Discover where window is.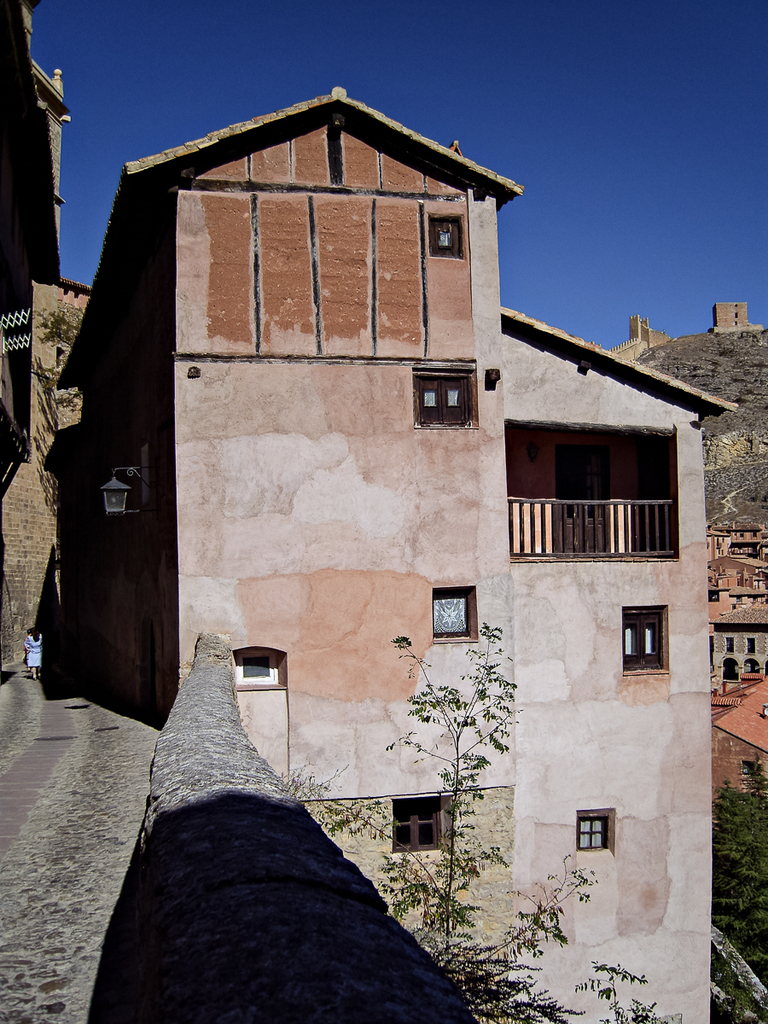
Discovered at pyautogui.locateOnScreen(747, 637, 753, 651).
